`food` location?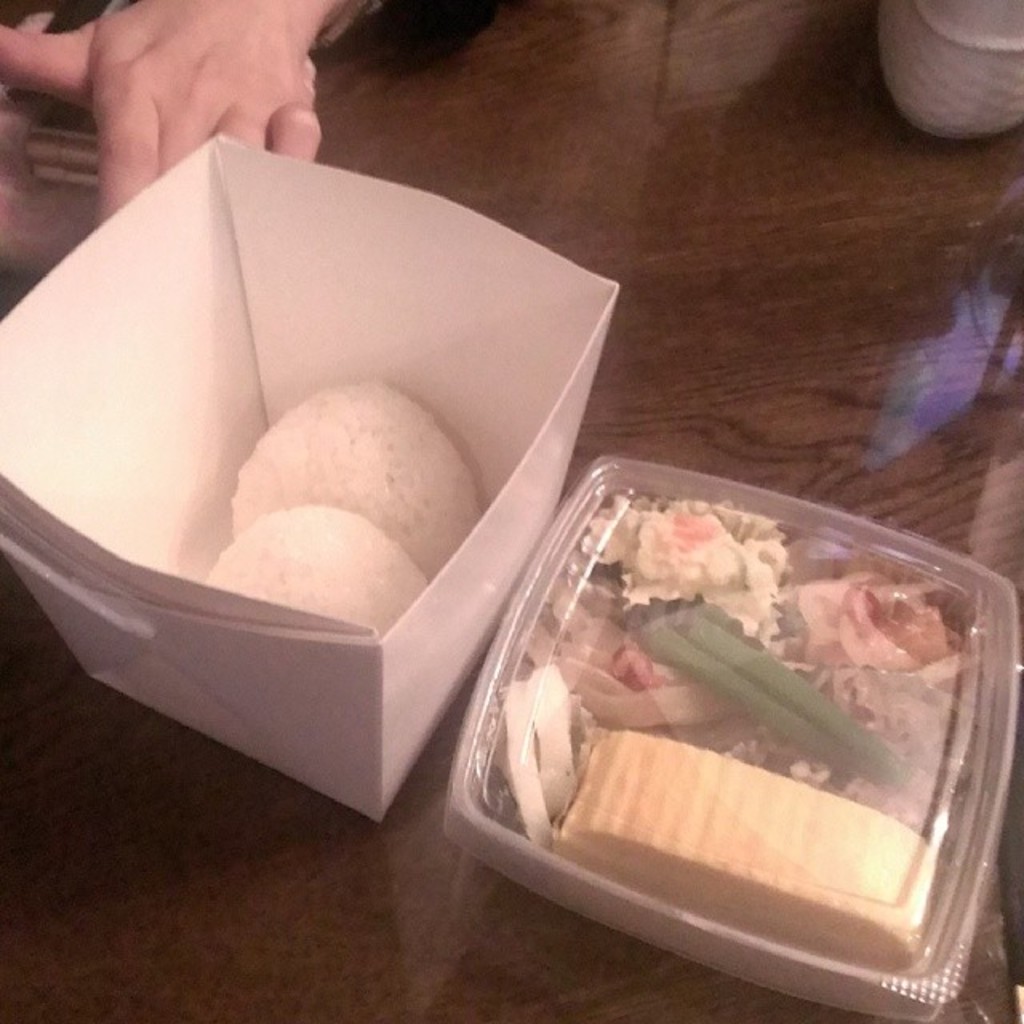
{"left": 229, "top": 381, "right": 485, "bottom": 587}
